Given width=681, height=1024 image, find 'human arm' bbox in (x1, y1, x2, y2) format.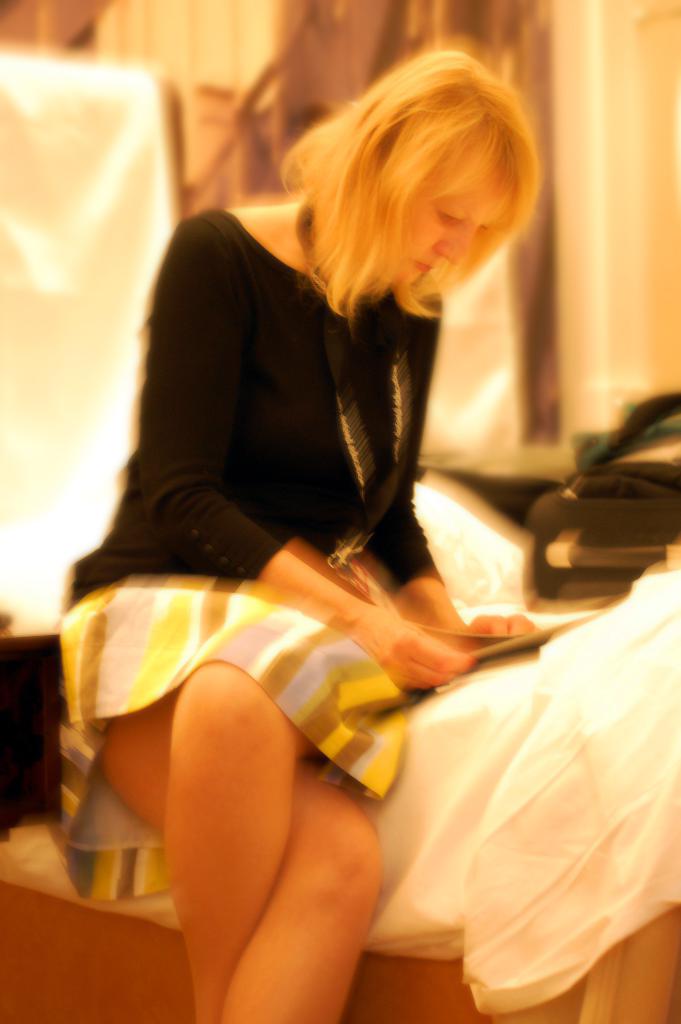
(363, 296, 545, 662).
